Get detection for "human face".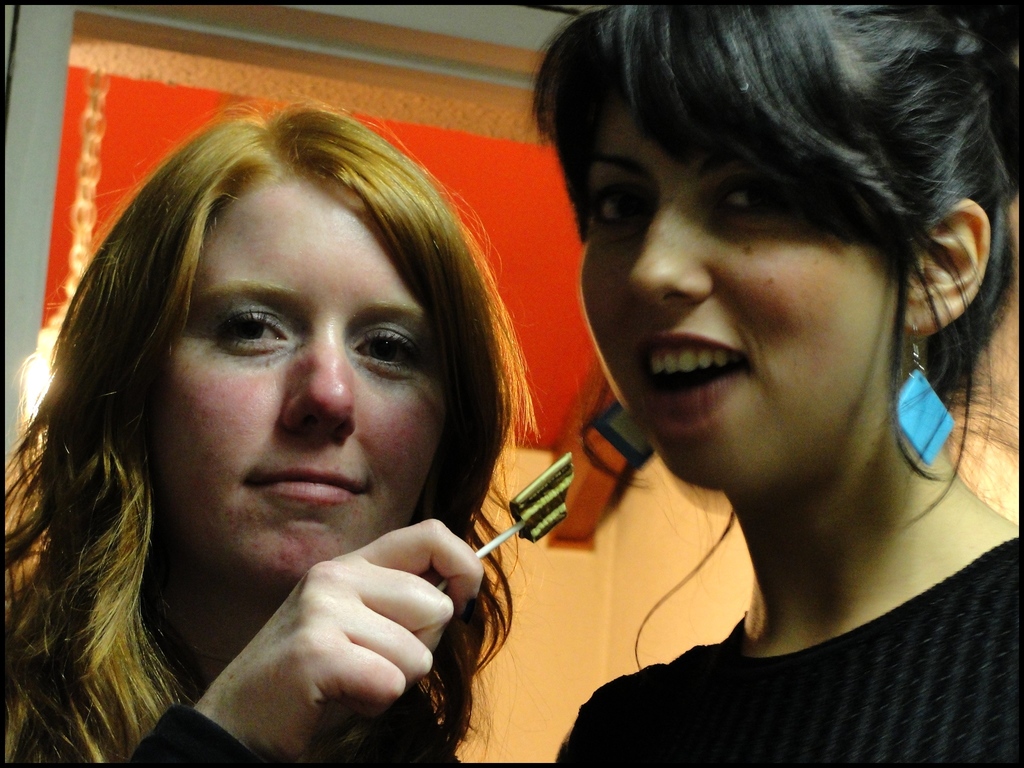
Detection: region(572, 66, 888, 479).
